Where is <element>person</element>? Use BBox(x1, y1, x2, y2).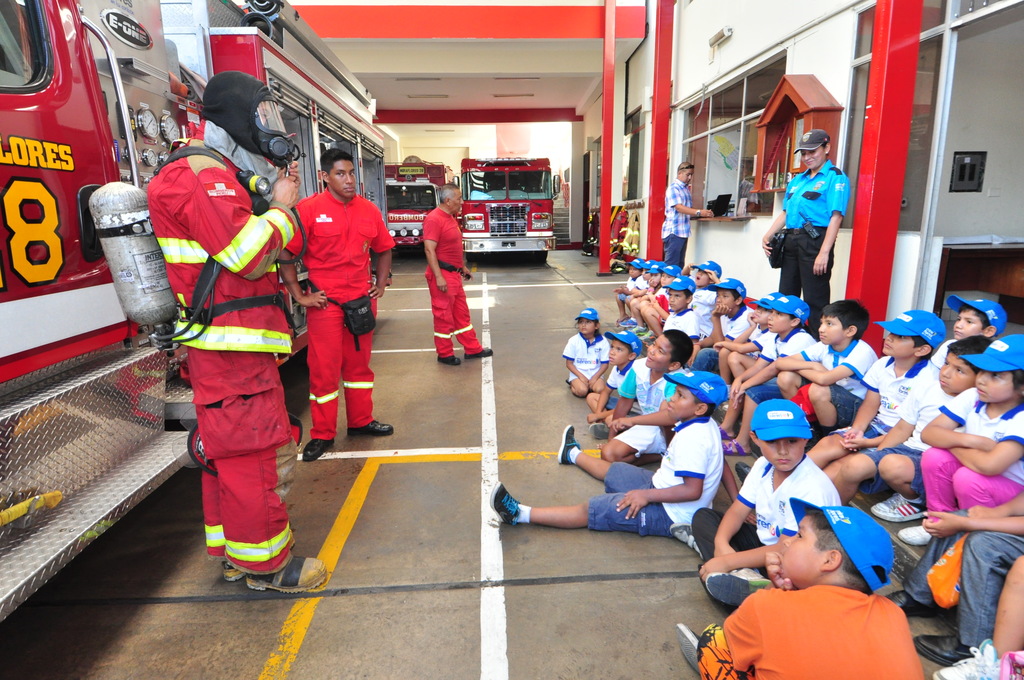
BBox(643, 264, 692, 347).
